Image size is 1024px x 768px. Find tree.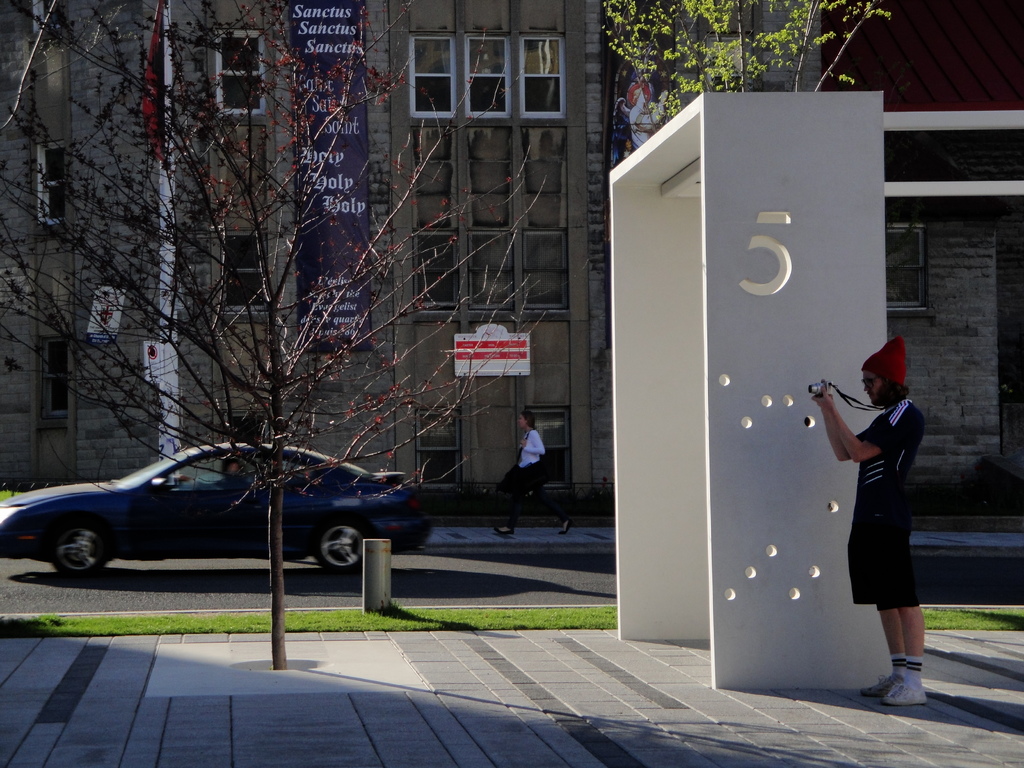
Rect(0, 0, 546, 678).
